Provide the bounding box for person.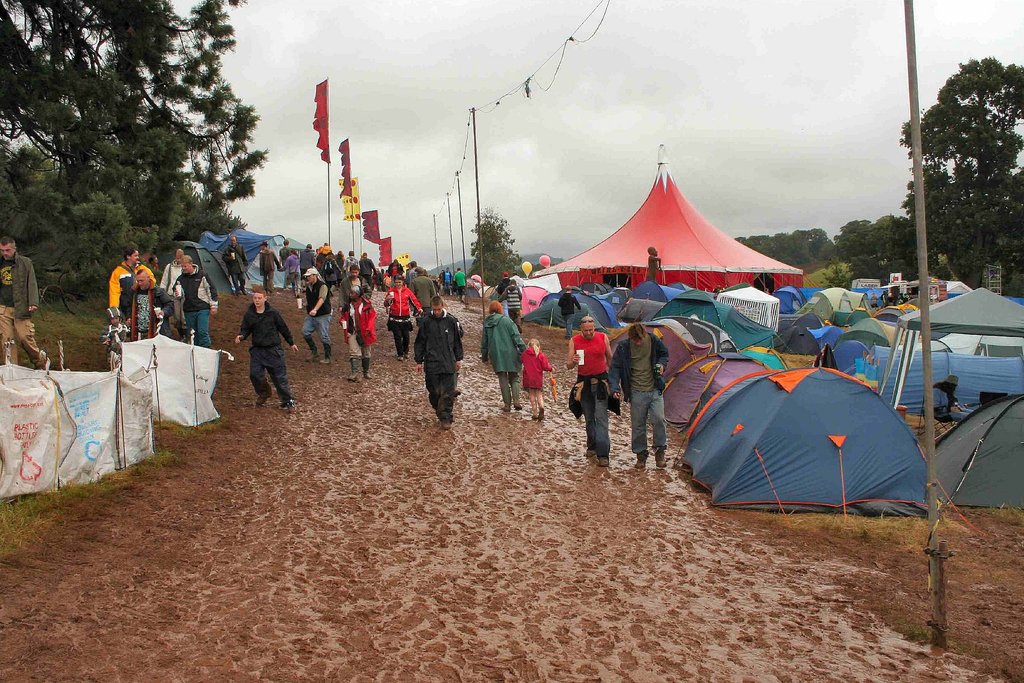
(278, 247, 296, 292).
